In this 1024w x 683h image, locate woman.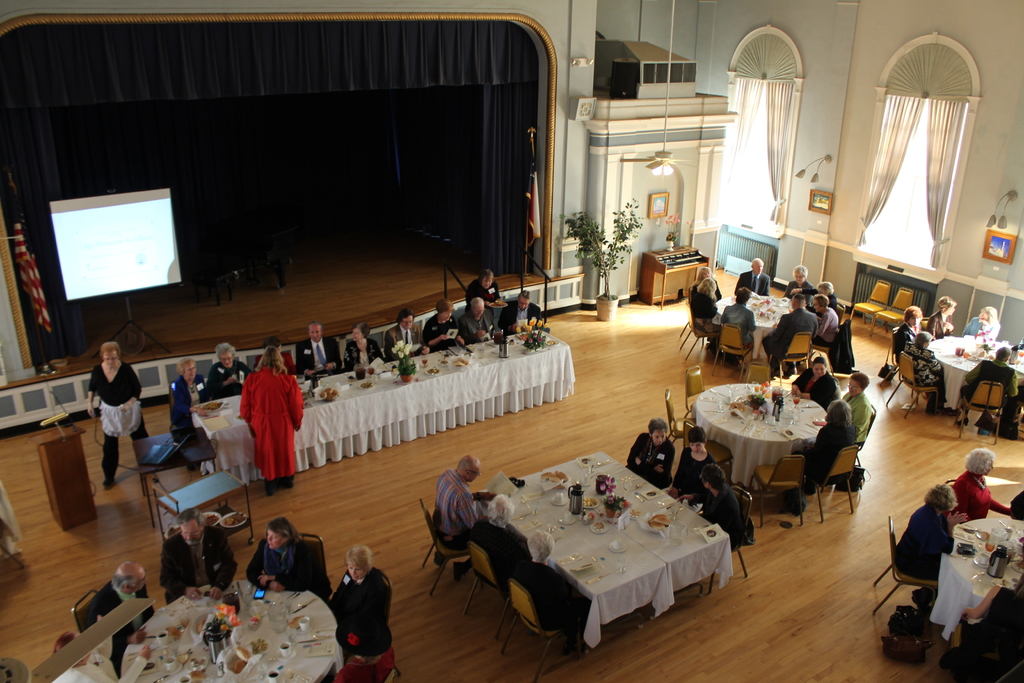
Bounding box: locate(963, 304, 998, 338).
